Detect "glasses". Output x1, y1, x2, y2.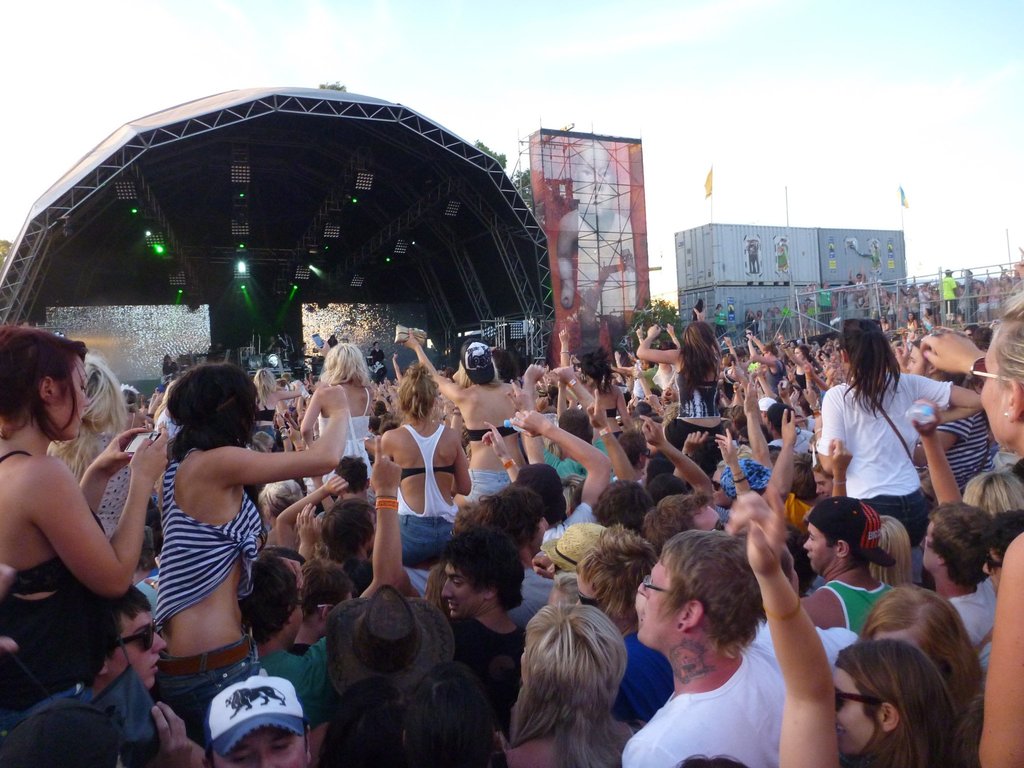
114, 618, 166, 663.
